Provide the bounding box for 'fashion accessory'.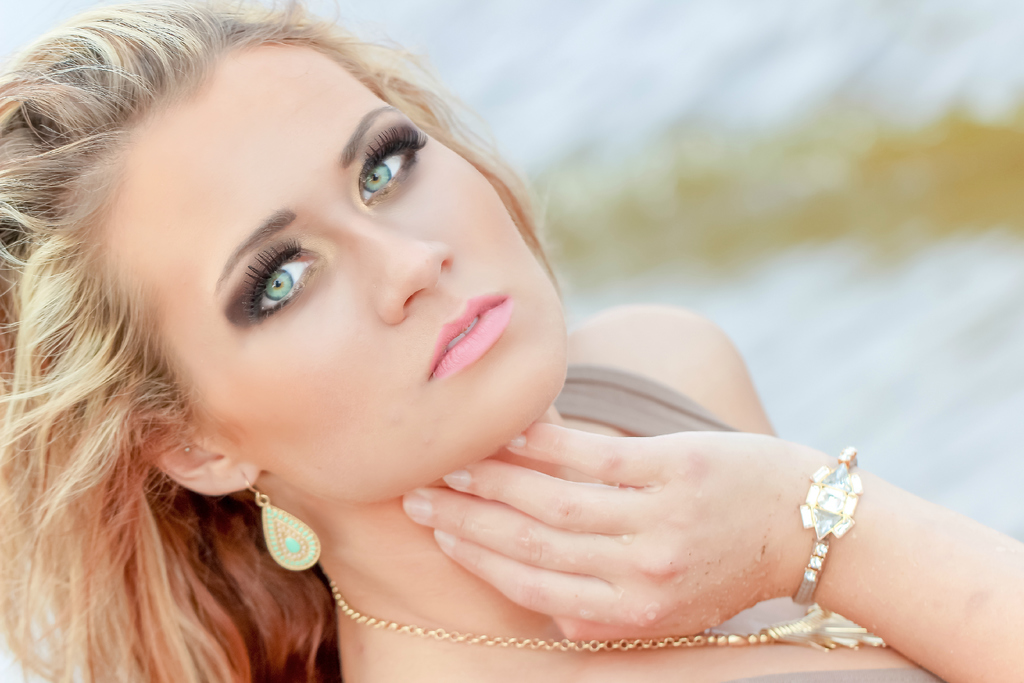
[x1=240, y1=470, x2=323, y2=573].
